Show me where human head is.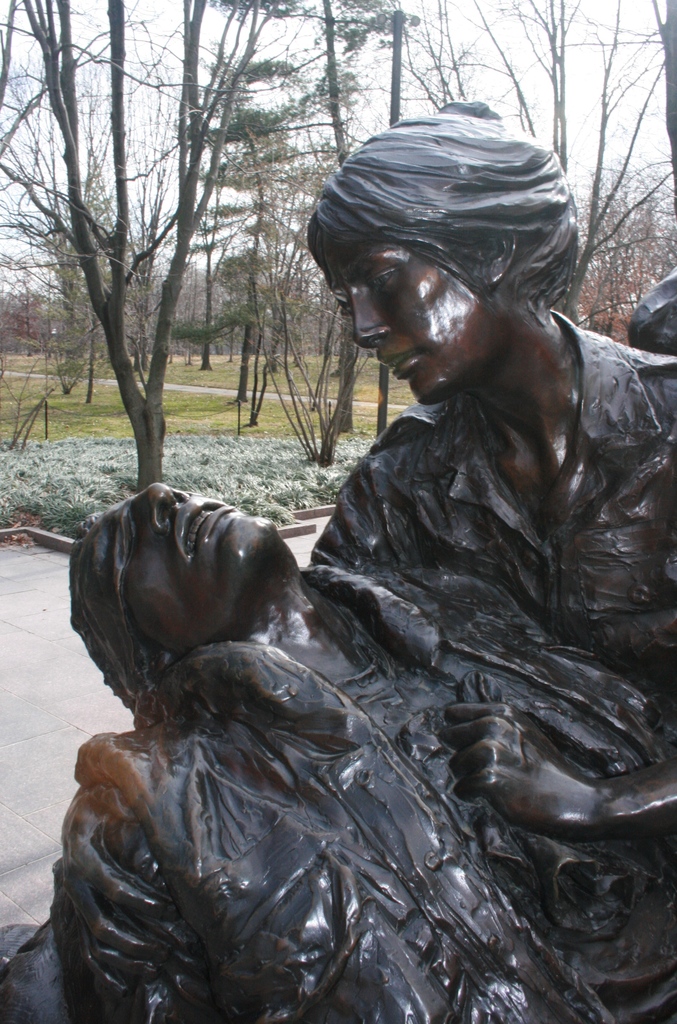
human head is at (left=68, top=478, right=298, bottom=660).
